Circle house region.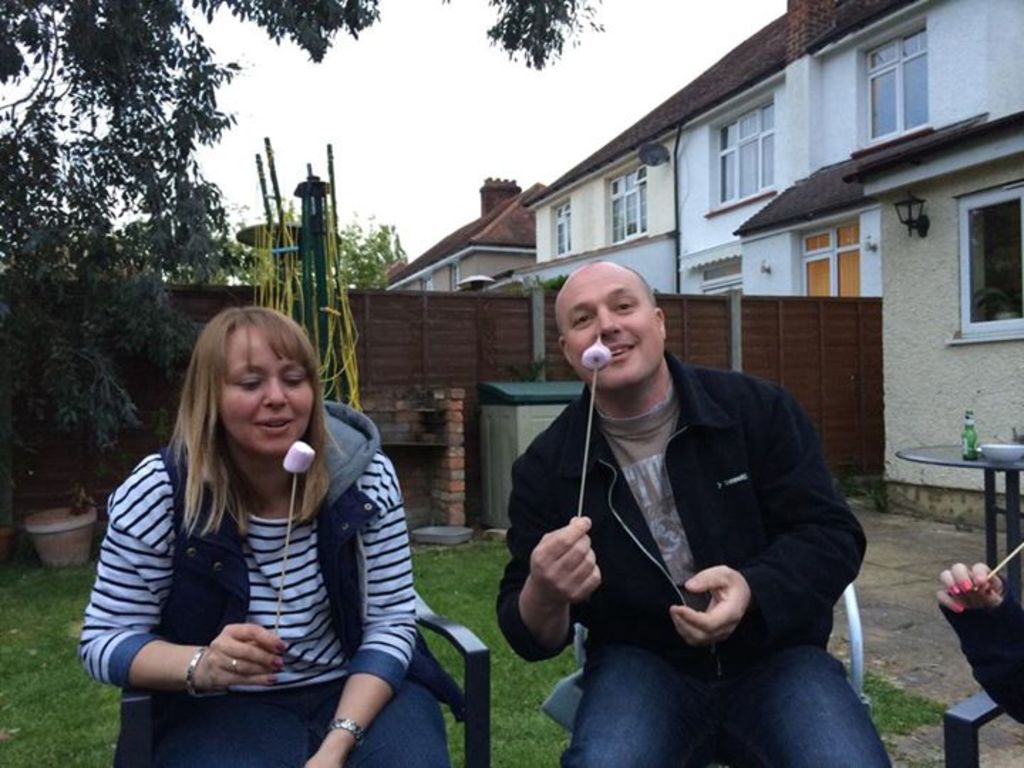
Region: select_region(791, 10, 1023, 468).
